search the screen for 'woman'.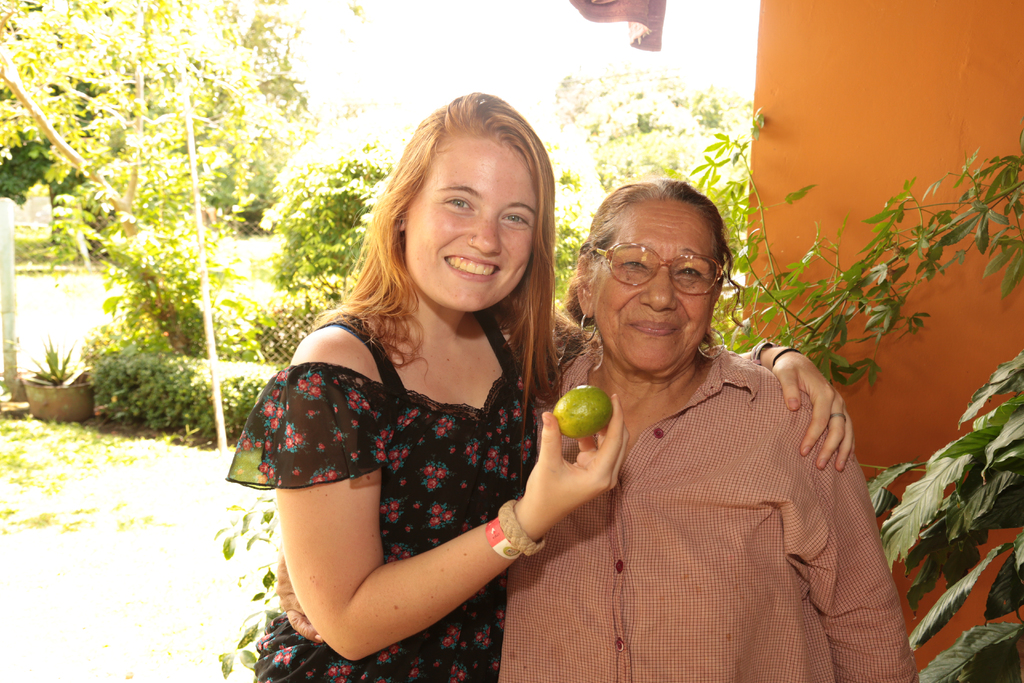
Found at <box>253,86,858,682</box>.
